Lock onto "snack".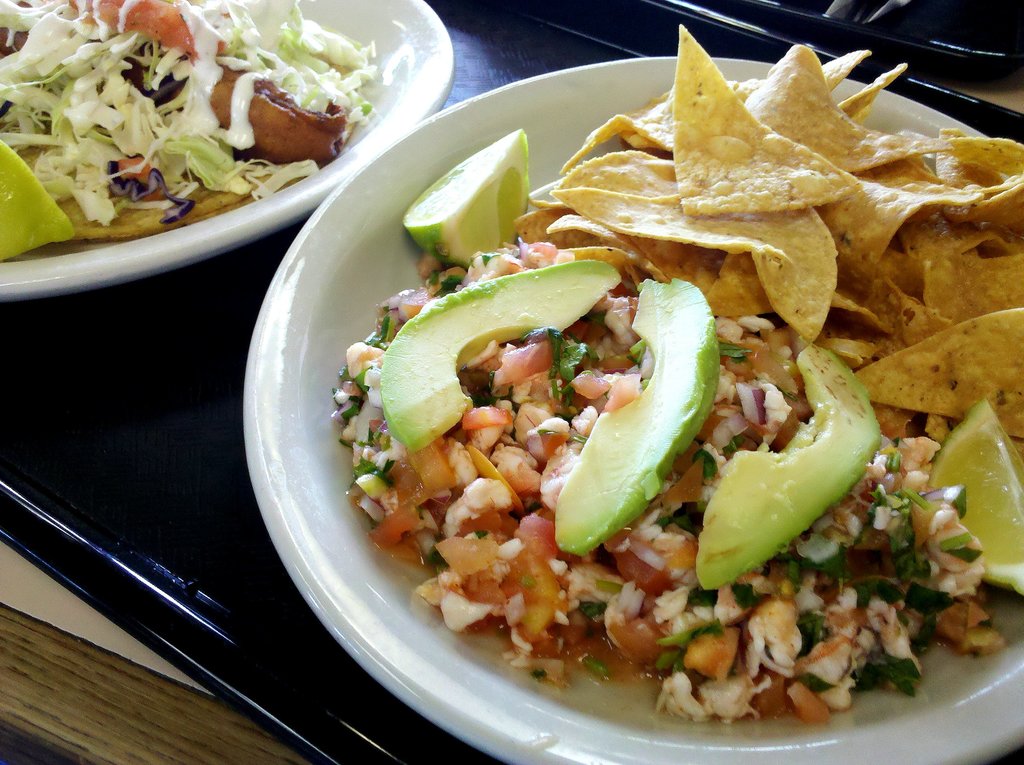
Locked: 333,15,1022,723.
